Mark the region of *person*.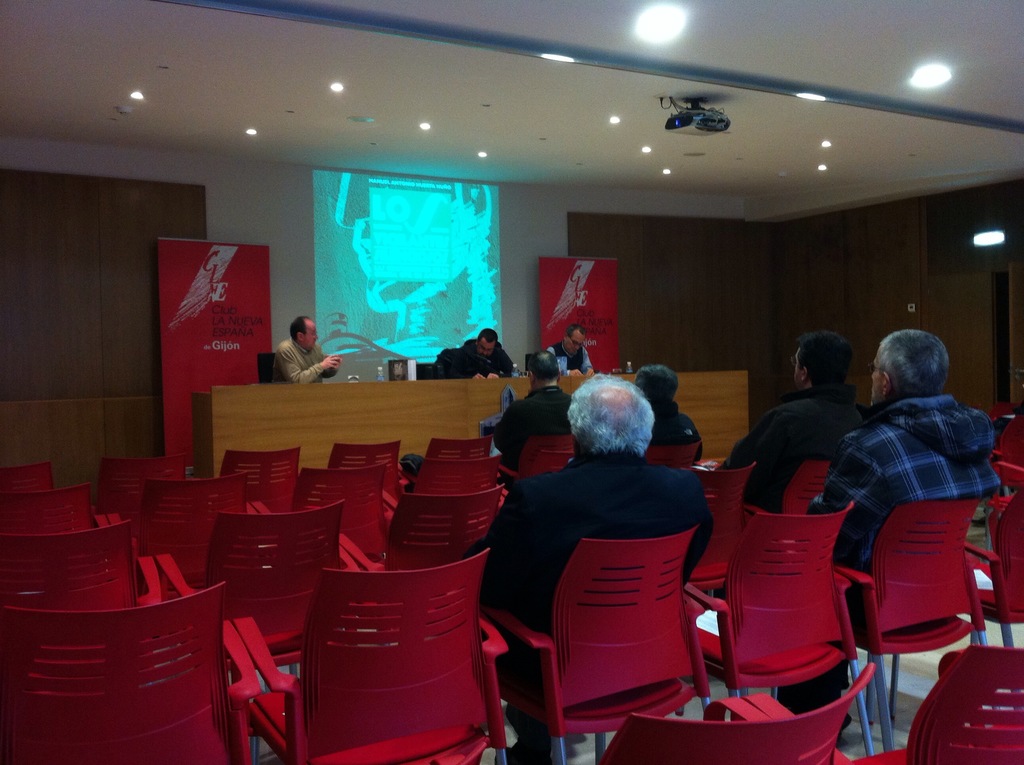
Region: <bbox>442, 326, 516, 380</bbox>.
